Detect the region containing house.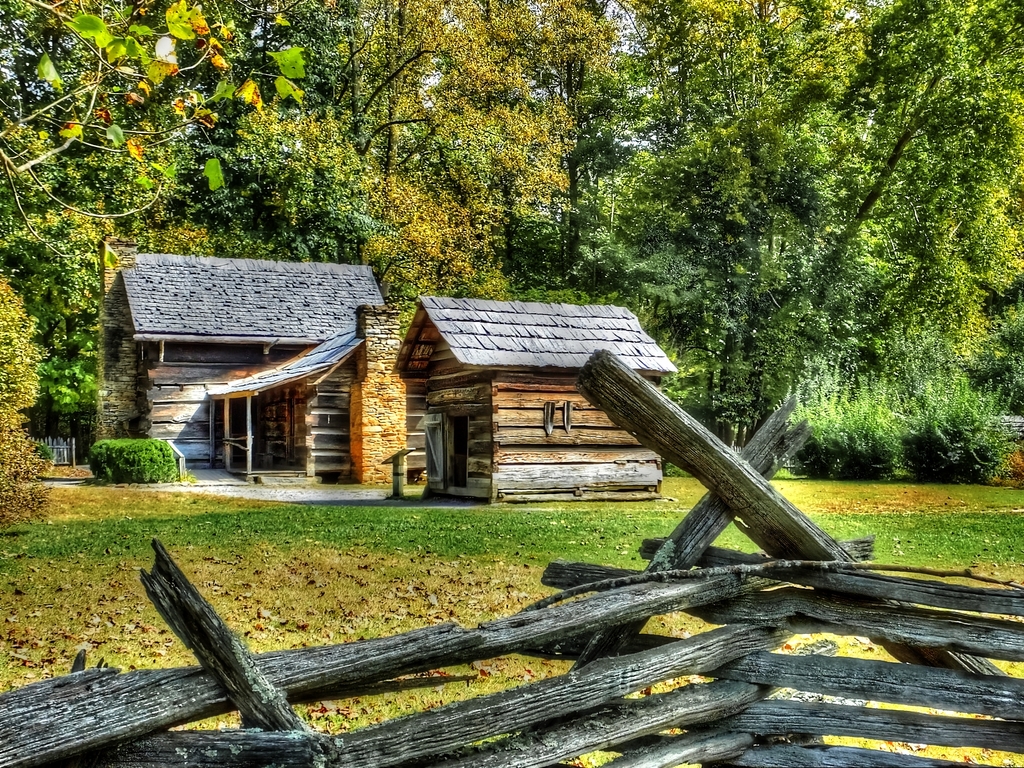
Rect(398, 291, 678, 511).
